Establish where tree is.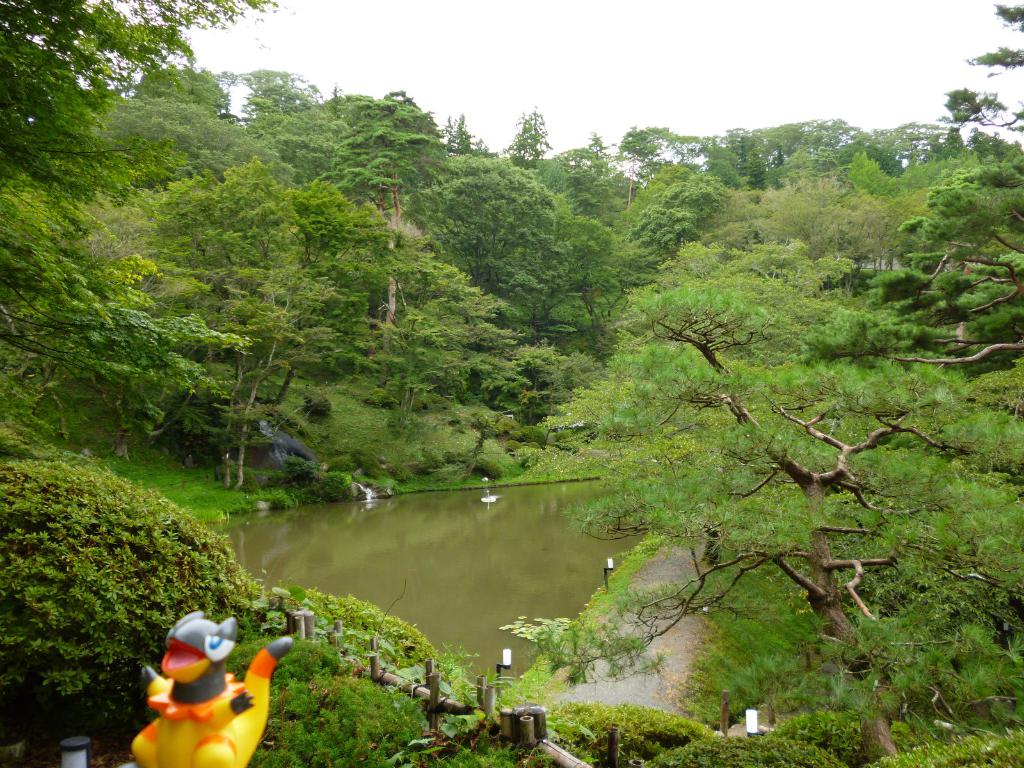
Established at left=488, top=107, right=551, bottom=166.
